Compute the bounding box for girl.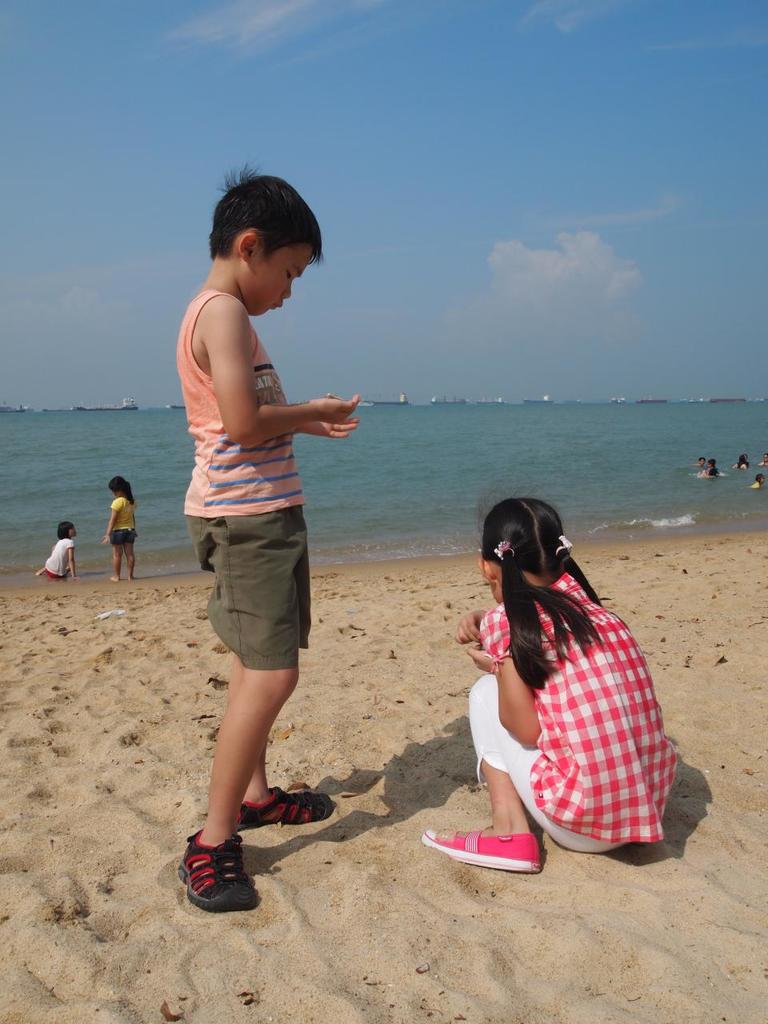
l=106, t=473, r=138, b=574.
